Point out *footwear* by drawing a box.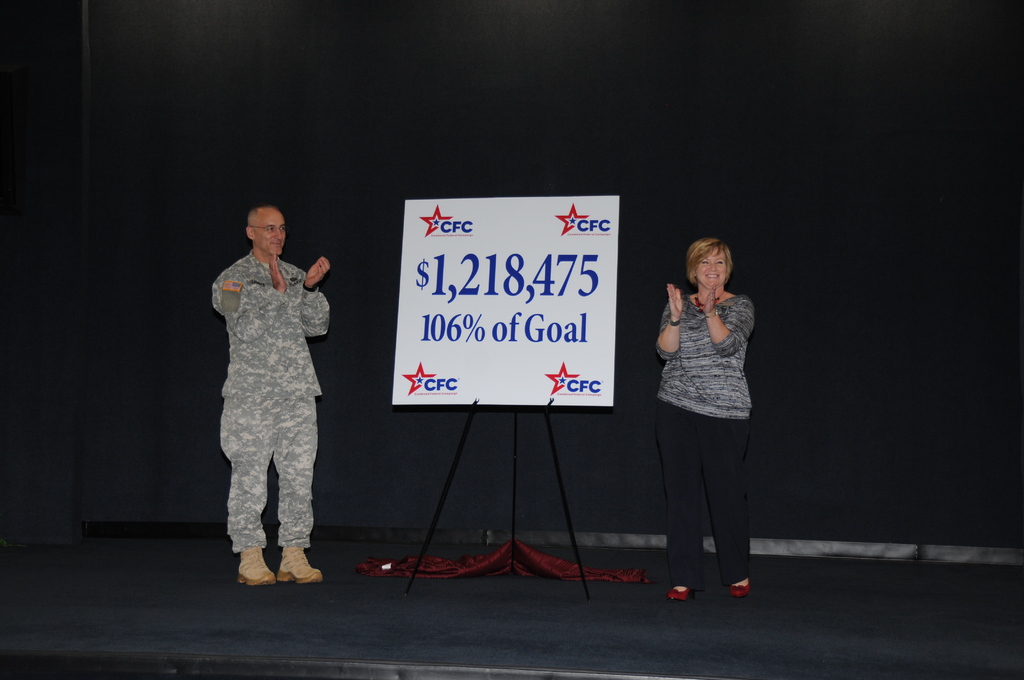
detection(668, 581, 689, 600).
